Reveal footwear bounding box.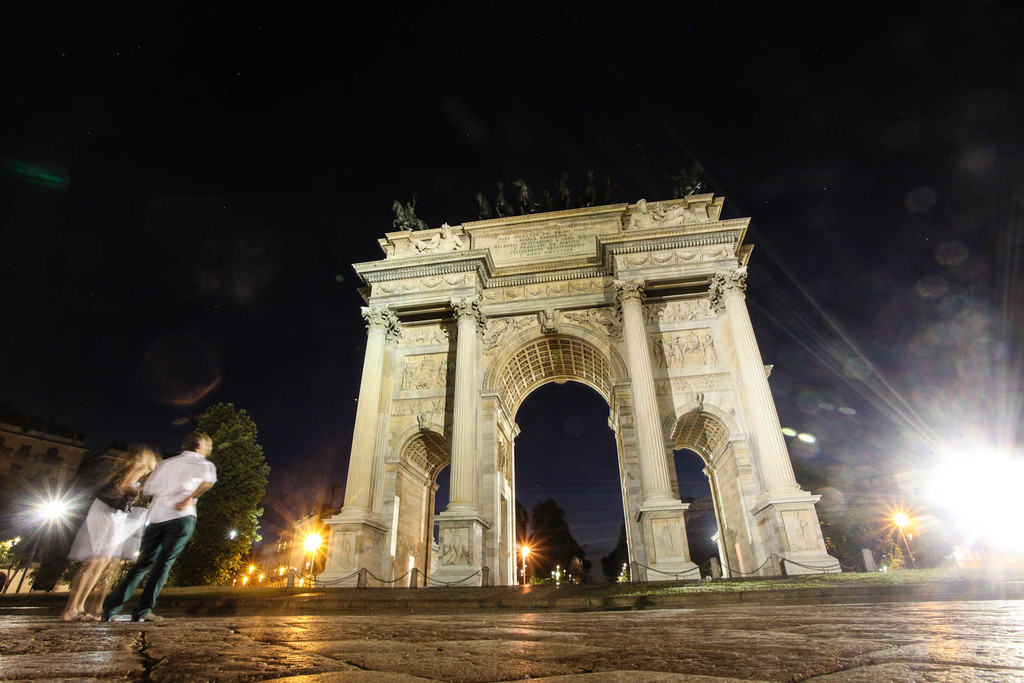
Revealed: pyautogui.locateOnScreen(135, 604, 161, 631).
